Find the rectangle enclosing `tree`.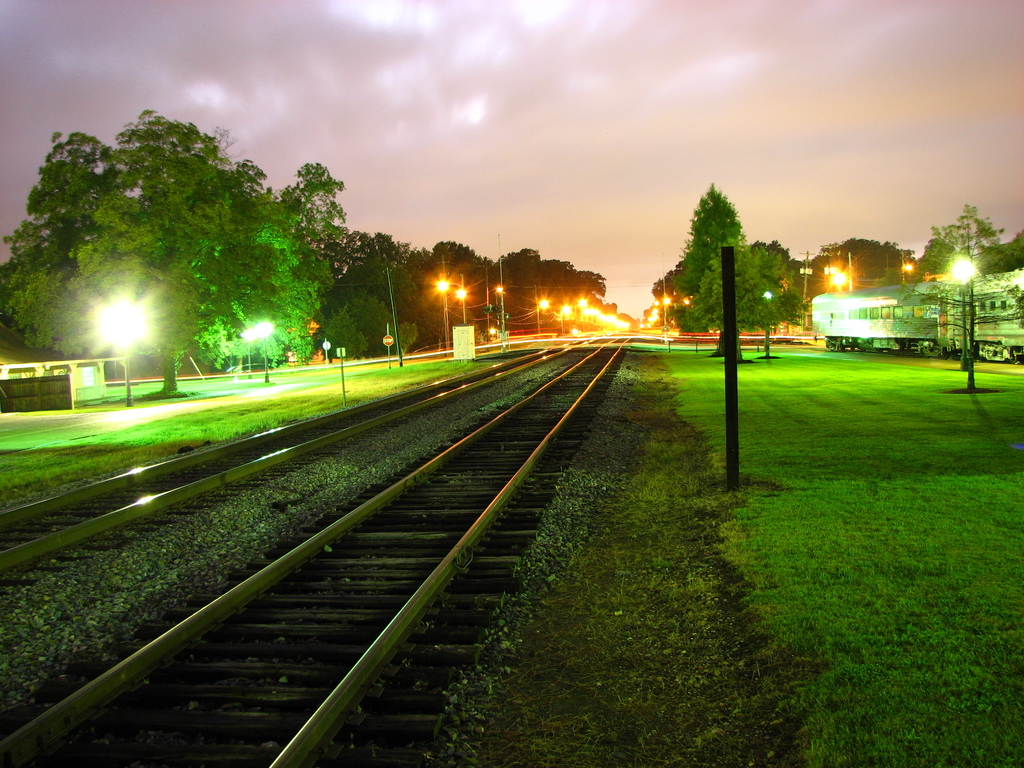
367 220 425 310.
